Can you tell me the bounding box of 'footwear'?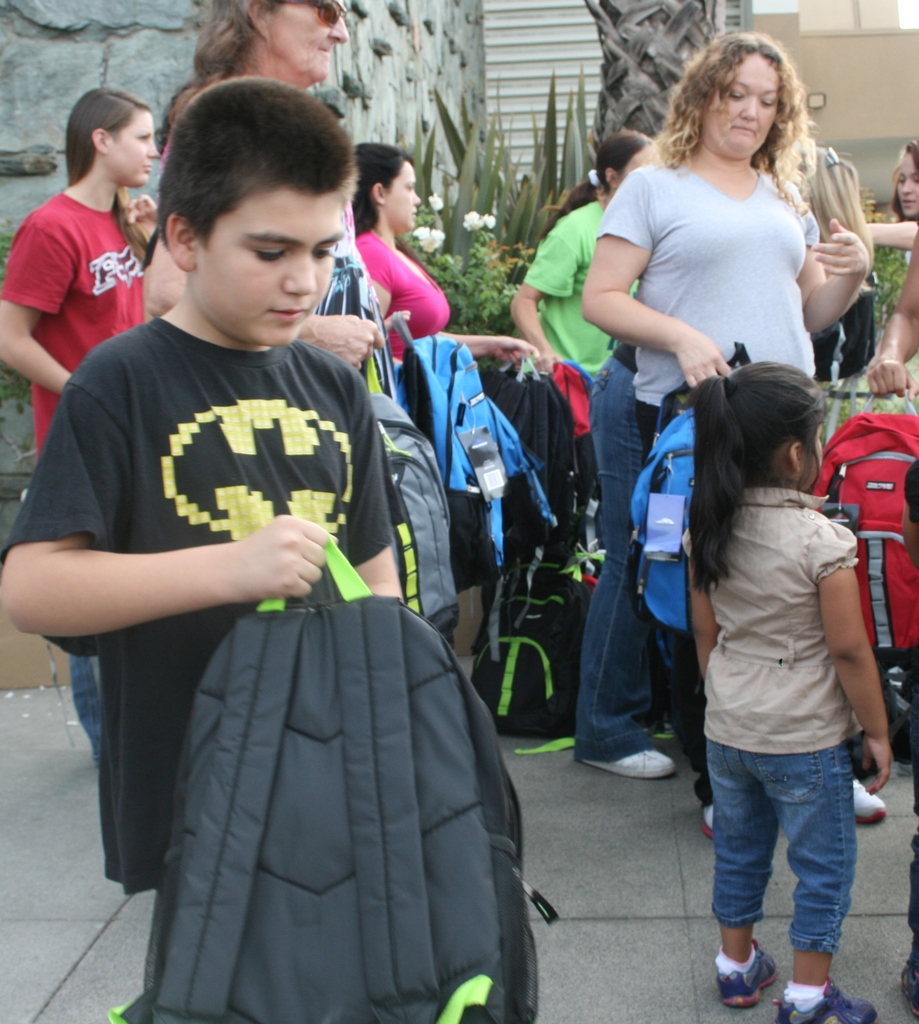
bbox=(848, 772, 890, 826).
